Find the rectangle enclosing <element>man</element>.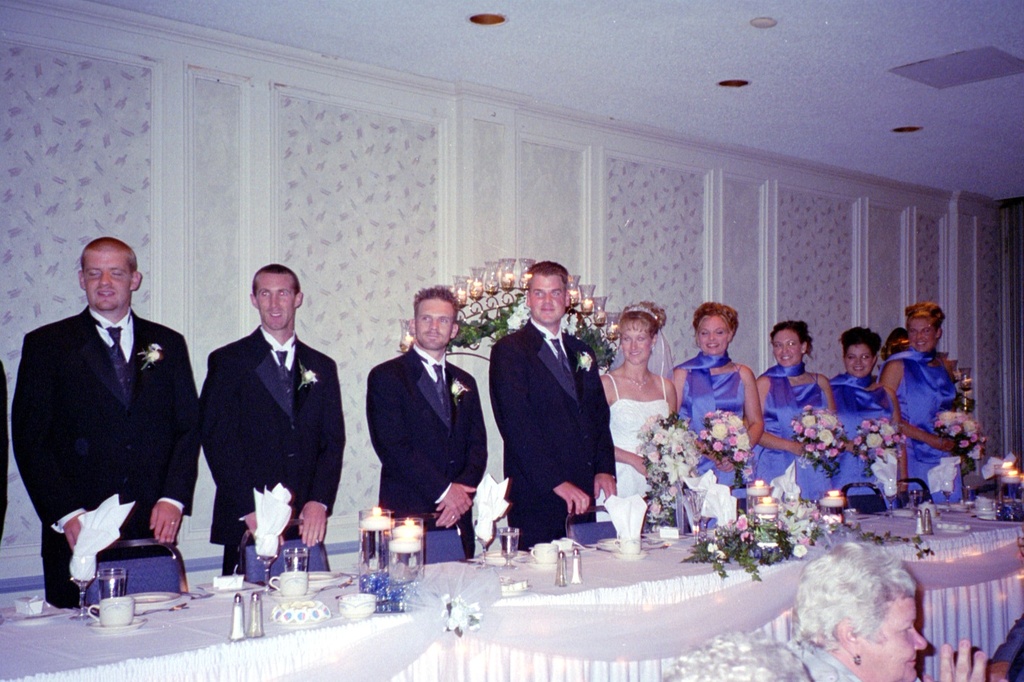
box(486, 258, 616, 552).
